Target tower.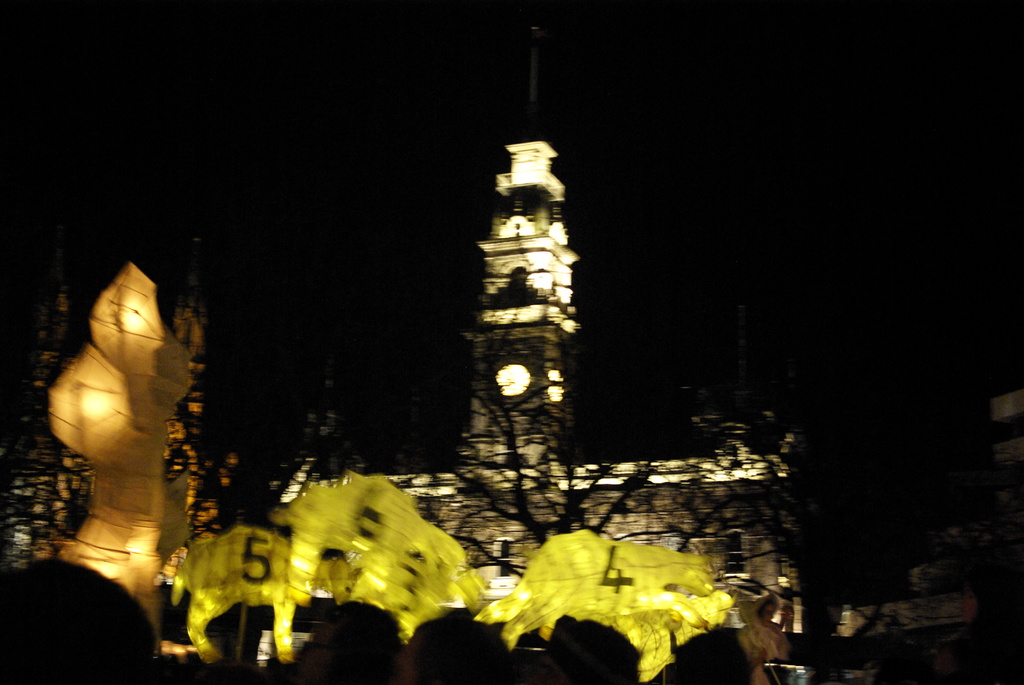
Target region: [280,29,801,631].
